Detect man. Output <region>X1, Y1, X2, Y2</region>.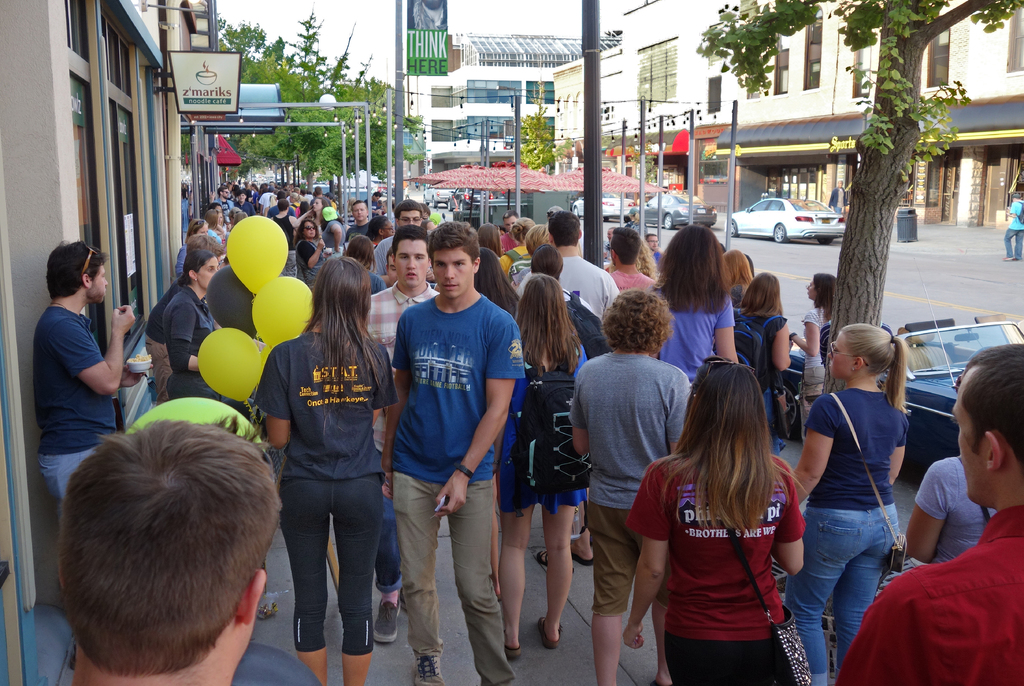
<region>605, 225, 657, 294</region>.
